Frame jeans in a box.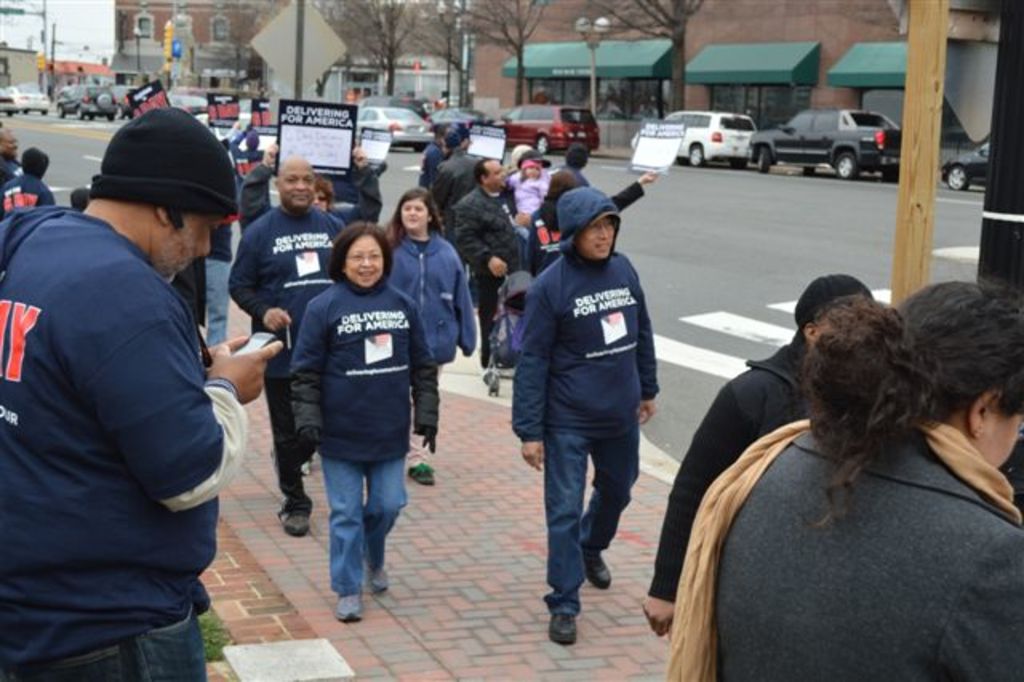
330, 453, 397, 608.
